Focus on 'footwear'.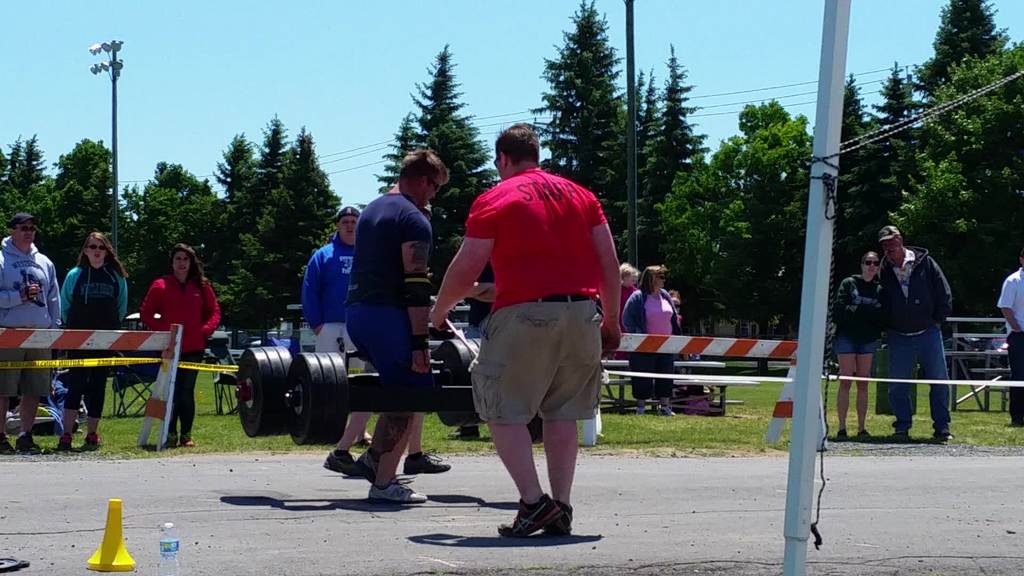
Focused at [895, 426, 917, 443].
